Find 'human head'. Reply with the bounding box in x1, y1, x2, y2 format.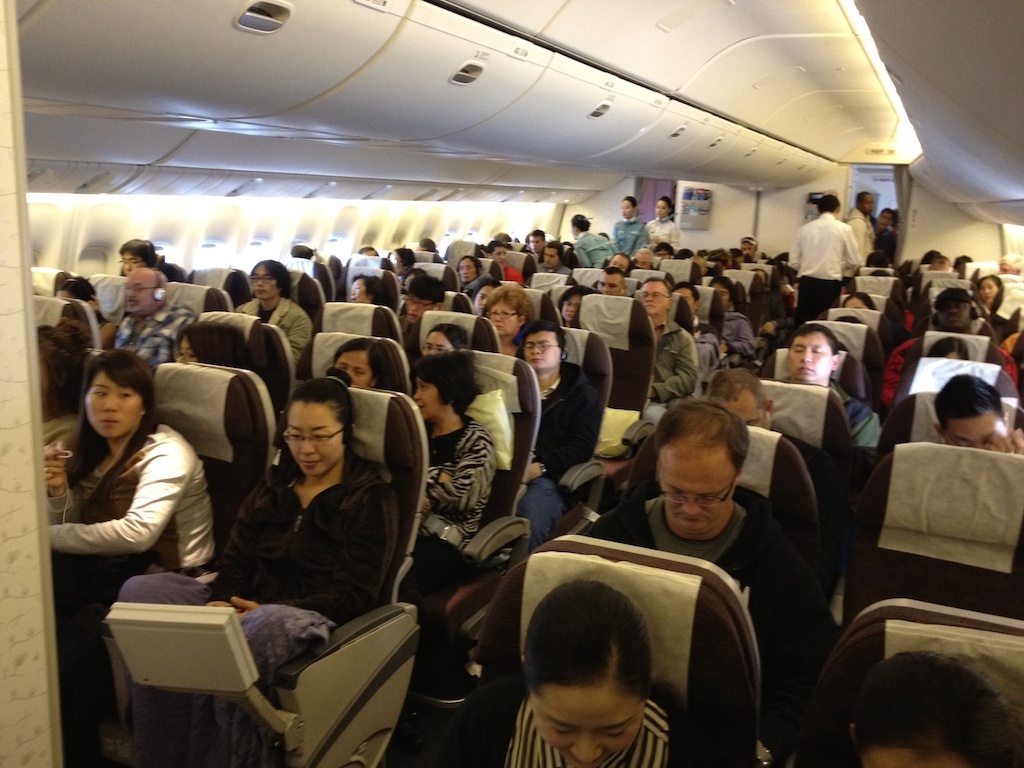
121, 267, 175, 318.
